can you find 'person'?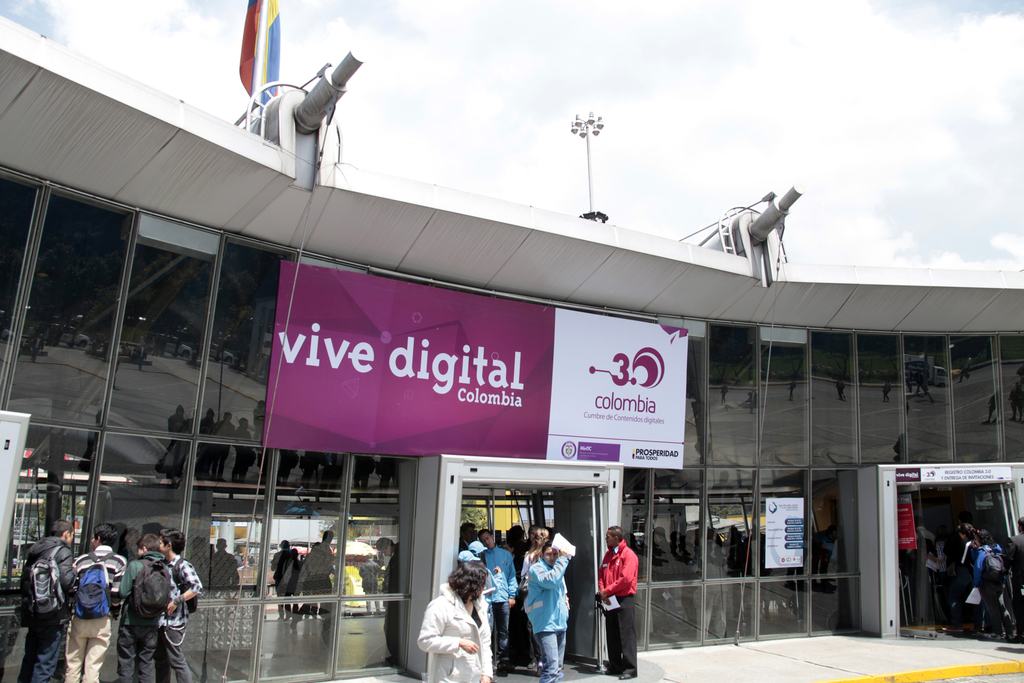
Yes, bounding box: (x1=955, y1=522, x2=981, y2=639).
